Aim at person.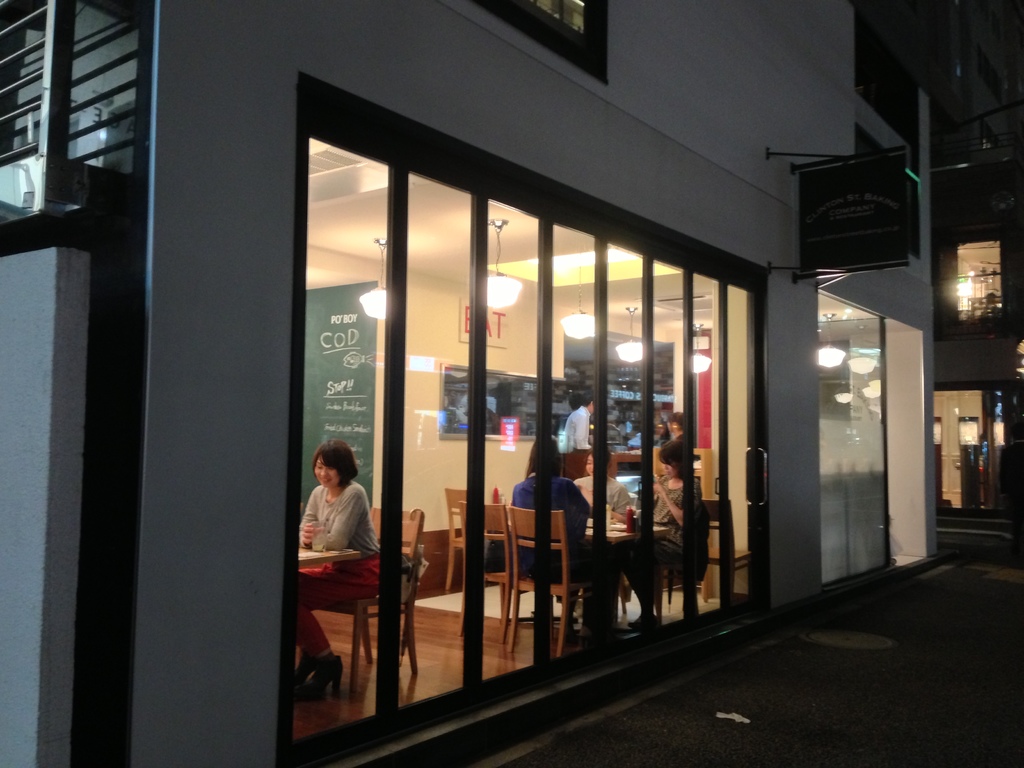
Aimed at region(620, 445, 708, 627).
